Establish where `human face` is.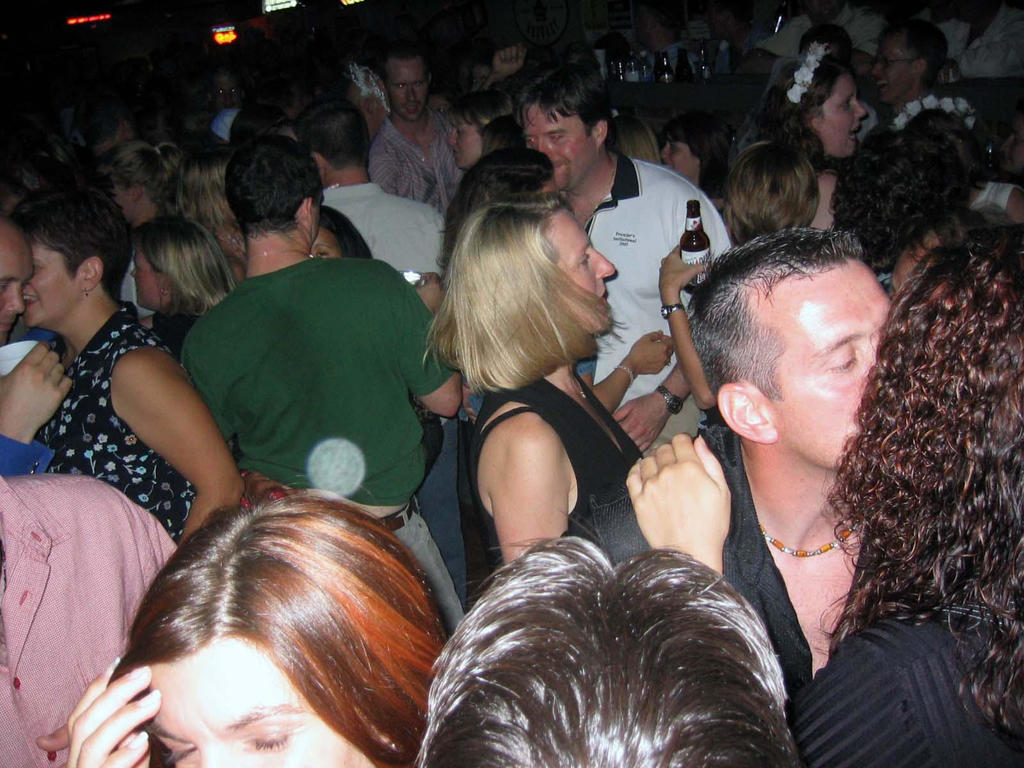
Established at detection(445, 109, 483, 166).
